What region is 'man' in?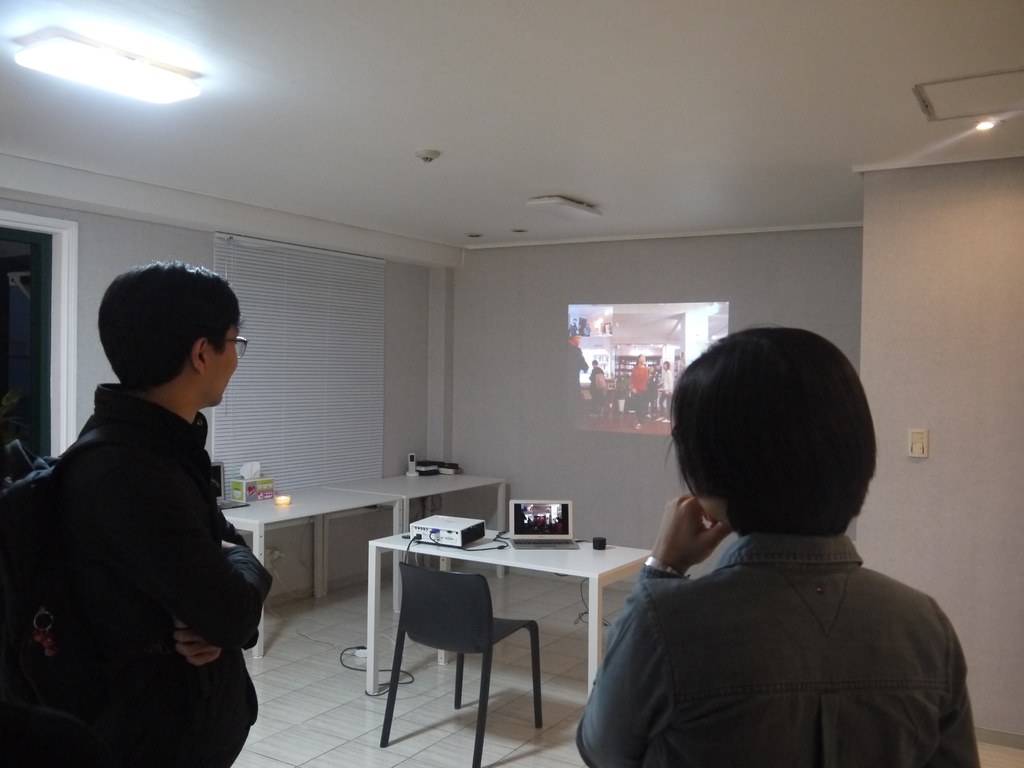
x1=25 y1=252 x2=289 y2=760.
